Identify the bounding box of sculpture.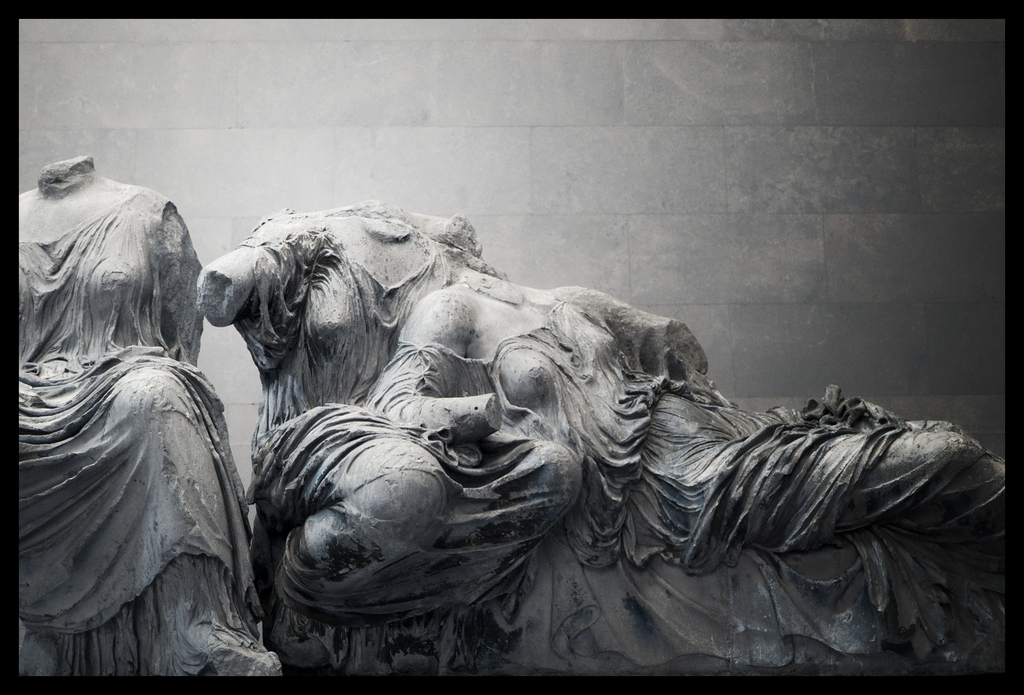
(x1=19, y1=136, x2=229, y2=653).
